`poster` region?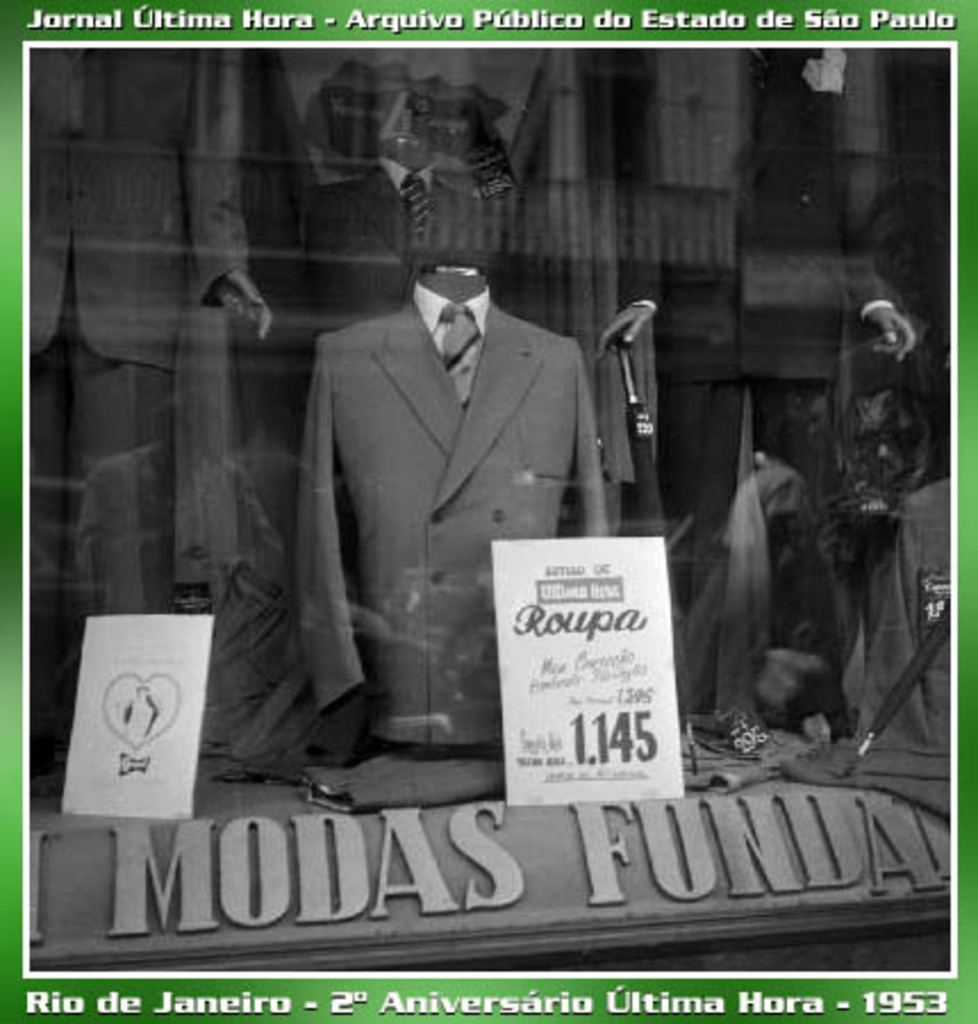
{"x1": 0, "y1": 0, "x2": 976, "y2": 1022}
